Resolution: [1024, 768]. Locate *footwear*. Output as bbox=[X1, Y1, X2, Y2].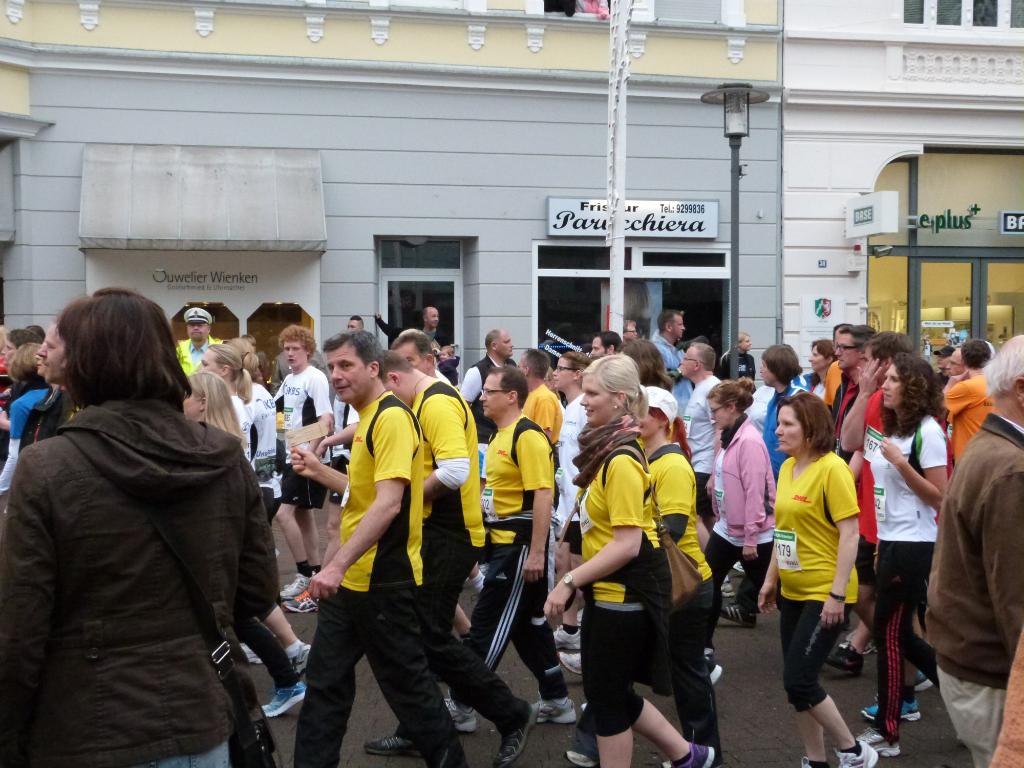
bbox=[260, 678, 307, 718].
